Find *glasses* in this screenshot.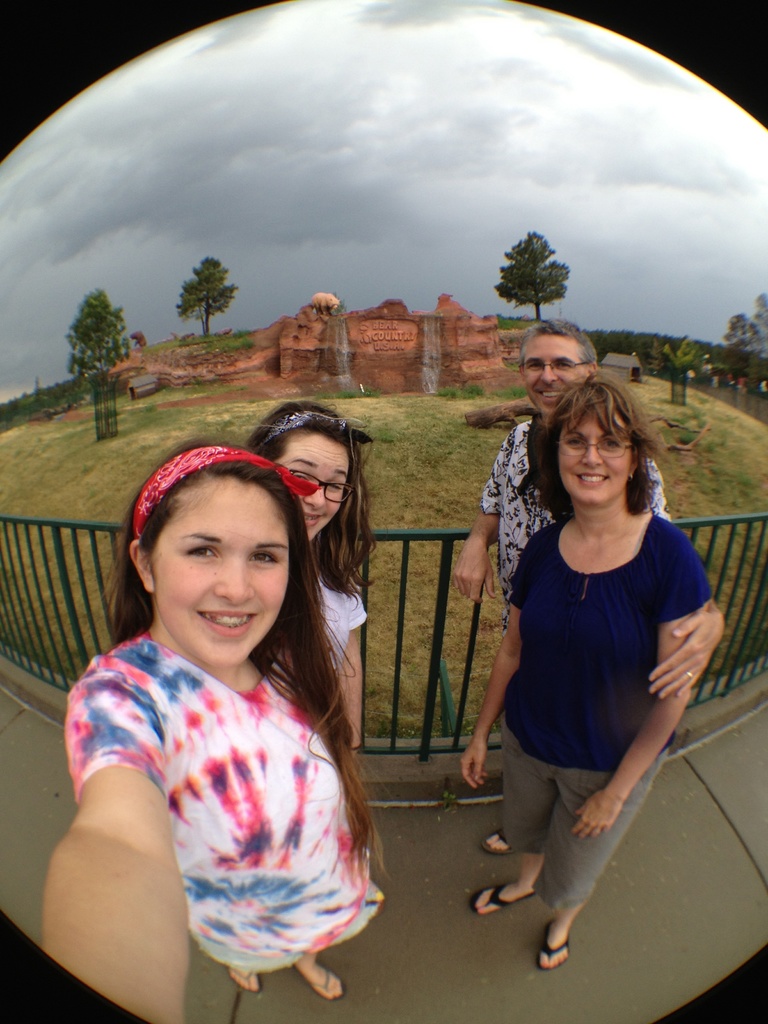
The bounding box for *glasses* is 289 468 354 503.
